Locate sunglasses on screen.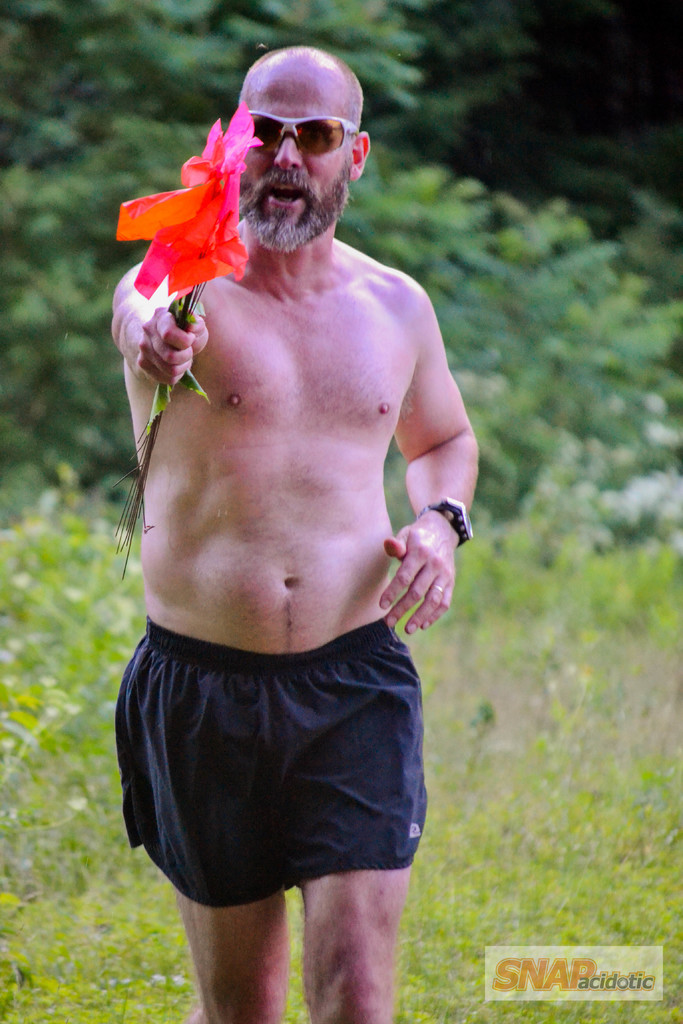
On screen at [240, 94, 366, 149].
